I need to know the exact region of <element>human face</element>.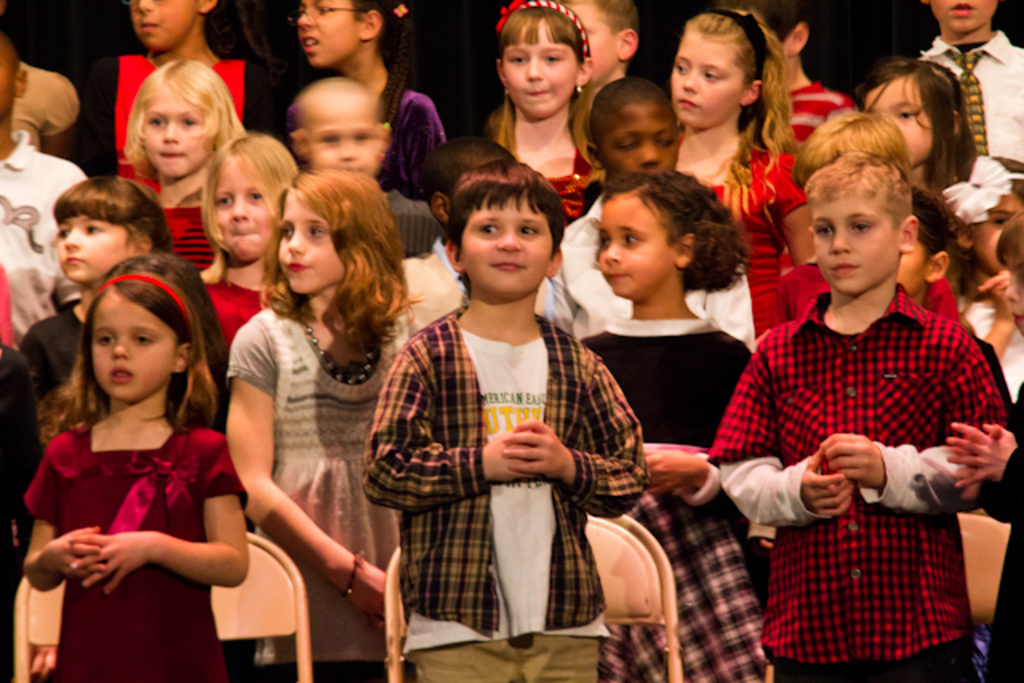
Region: 971 194 1021 267.
